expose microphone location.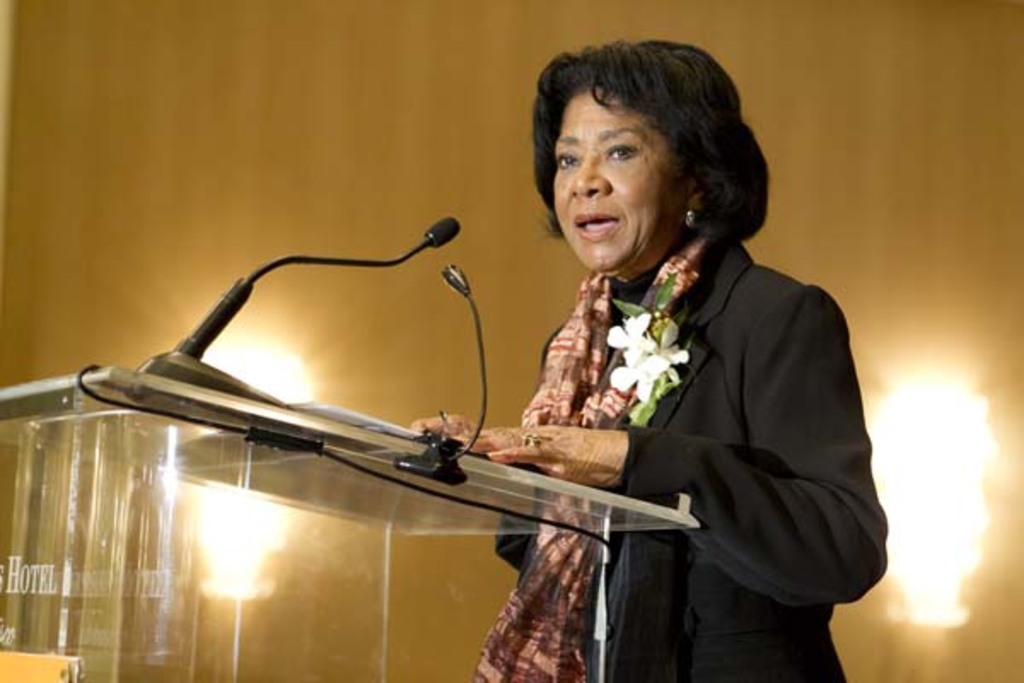
Exposed at left=379, top=208, right=459, bottom=278.
